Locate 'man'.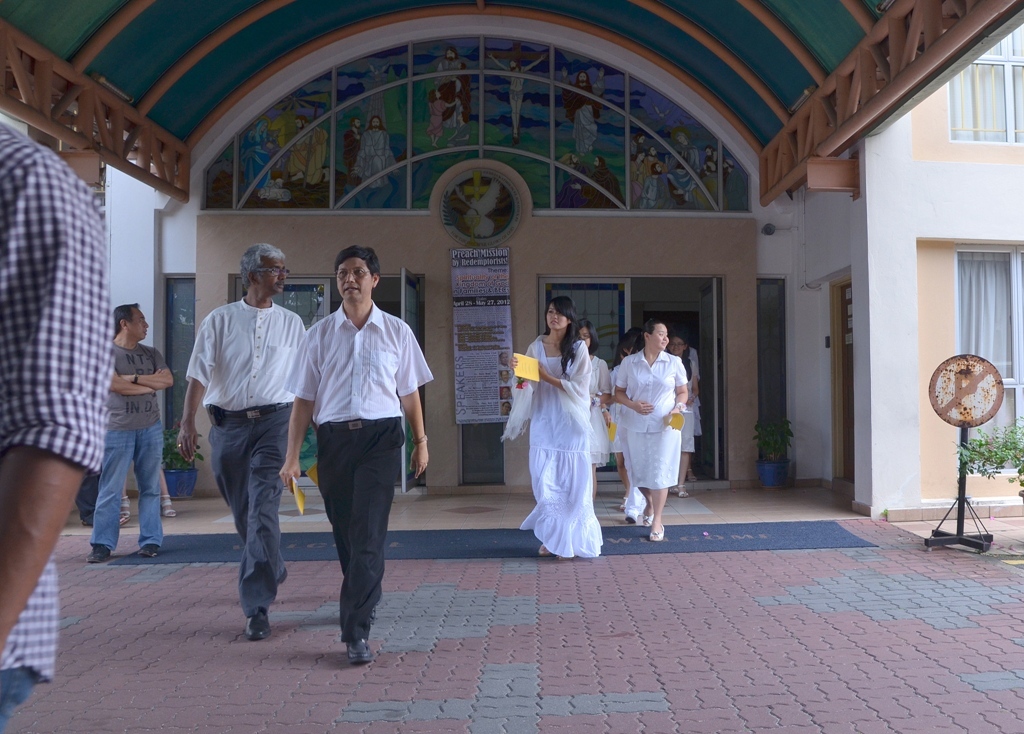
Bounding box: [180,248,304,640].
